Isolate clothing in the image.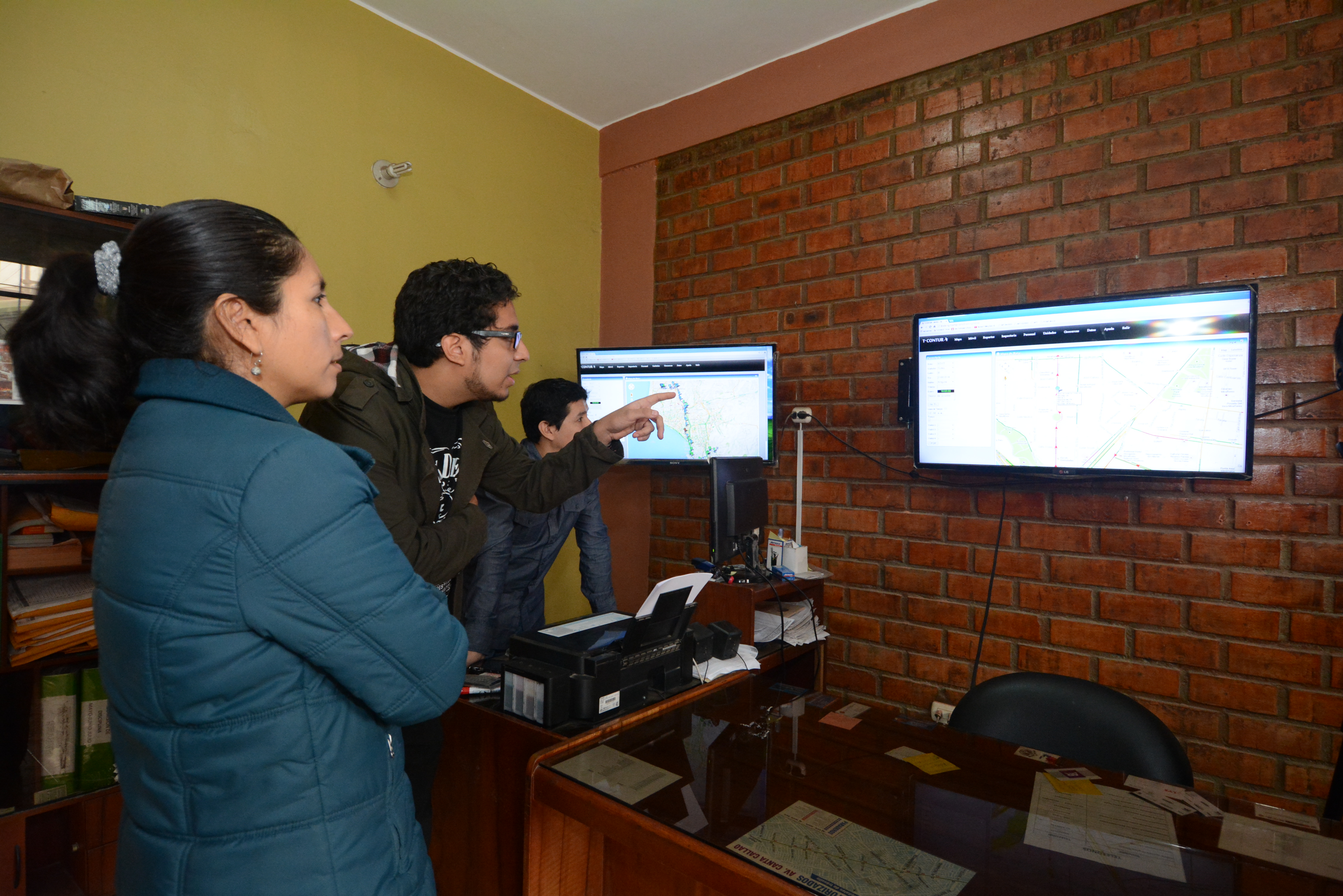
Isolated region: 88,102,187,250.
